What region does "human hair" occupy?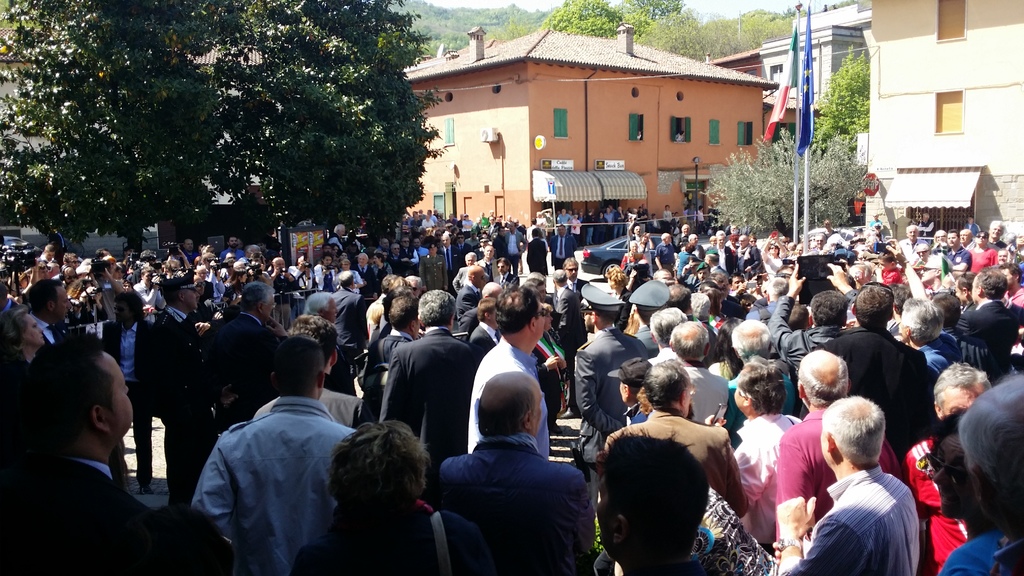
l=847, t=284, r=900, b=329.
